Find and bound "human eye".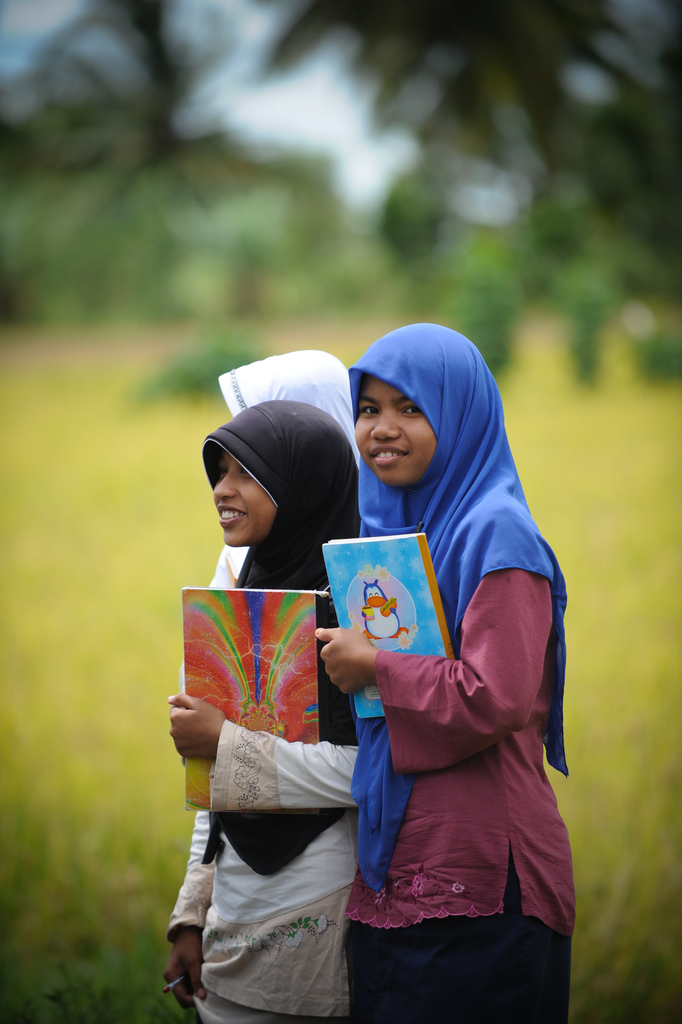
Bound: [x1=403, y1=403, x2=421, y2=417].
